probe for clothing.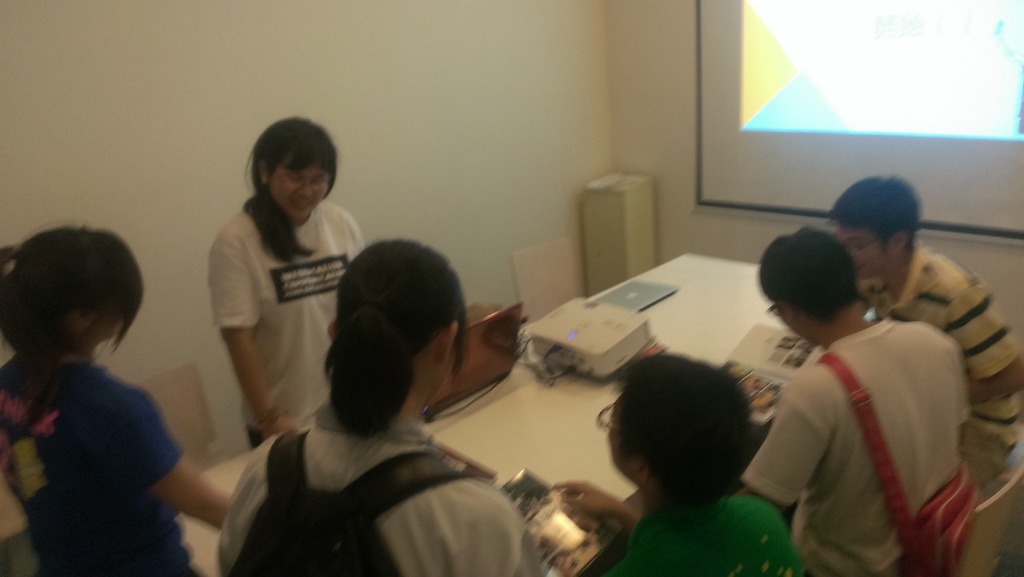
Probe result: <region>873, 245, 1023, 460</region>.
